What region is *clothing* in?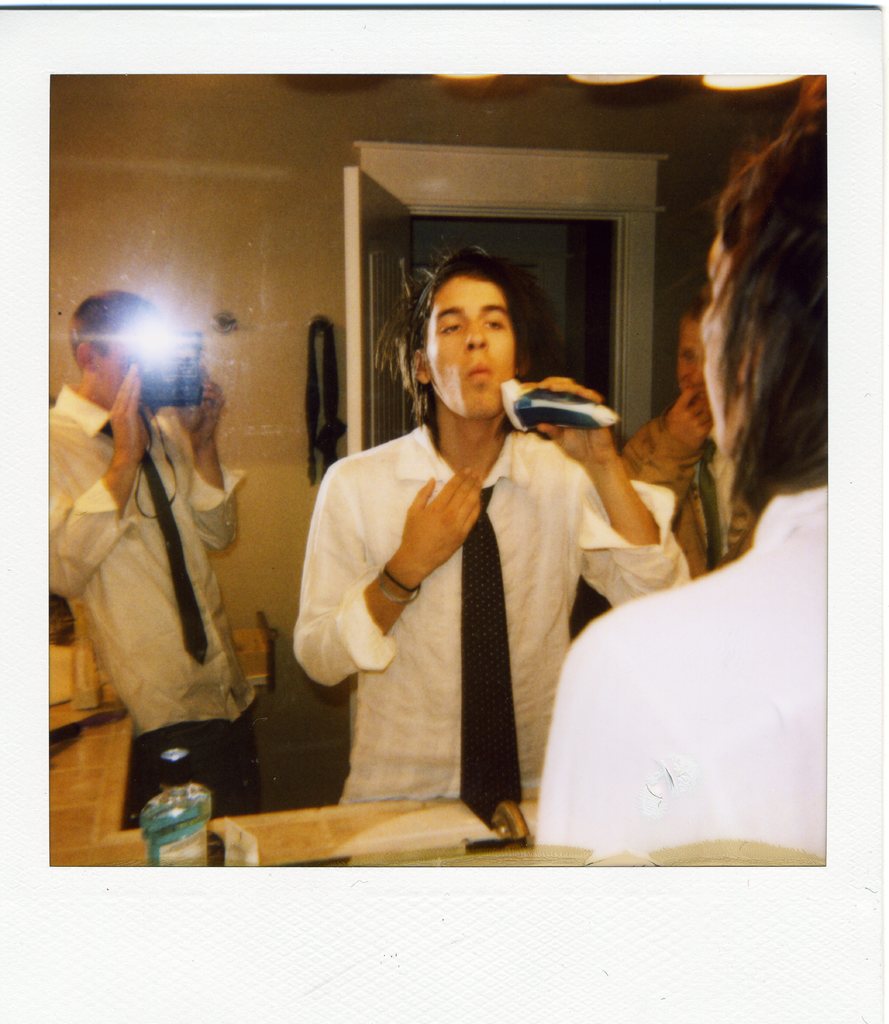
crop(524, 477, 830, 867).
